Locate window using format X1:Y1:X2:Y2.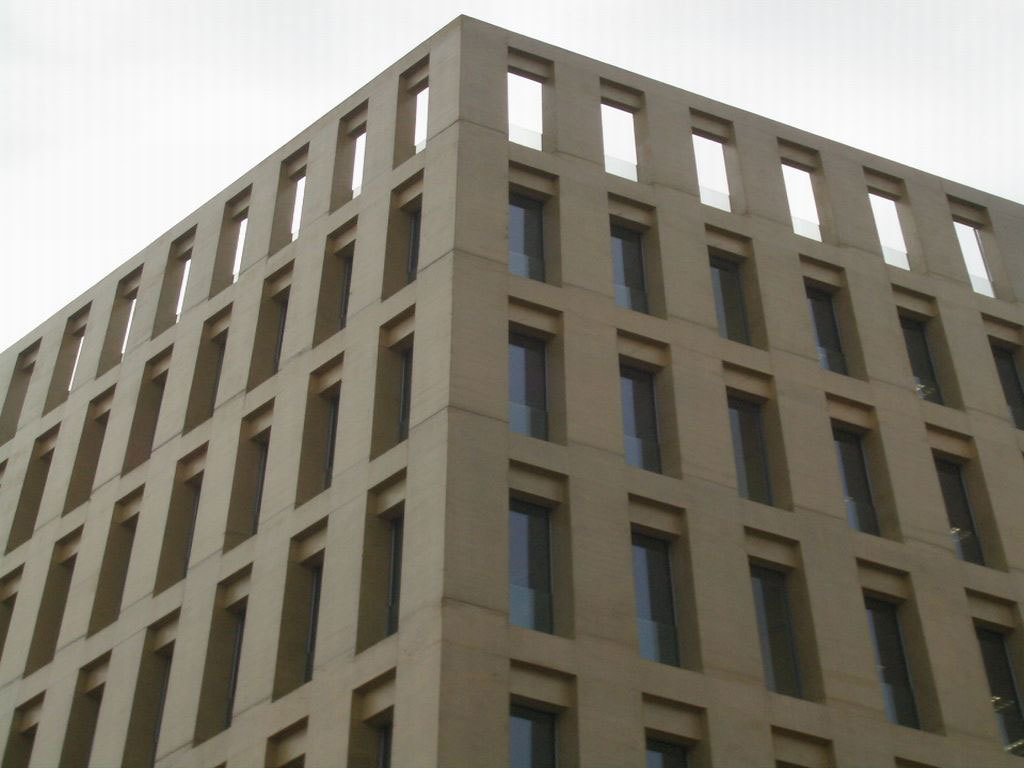
808:282:848:377.
